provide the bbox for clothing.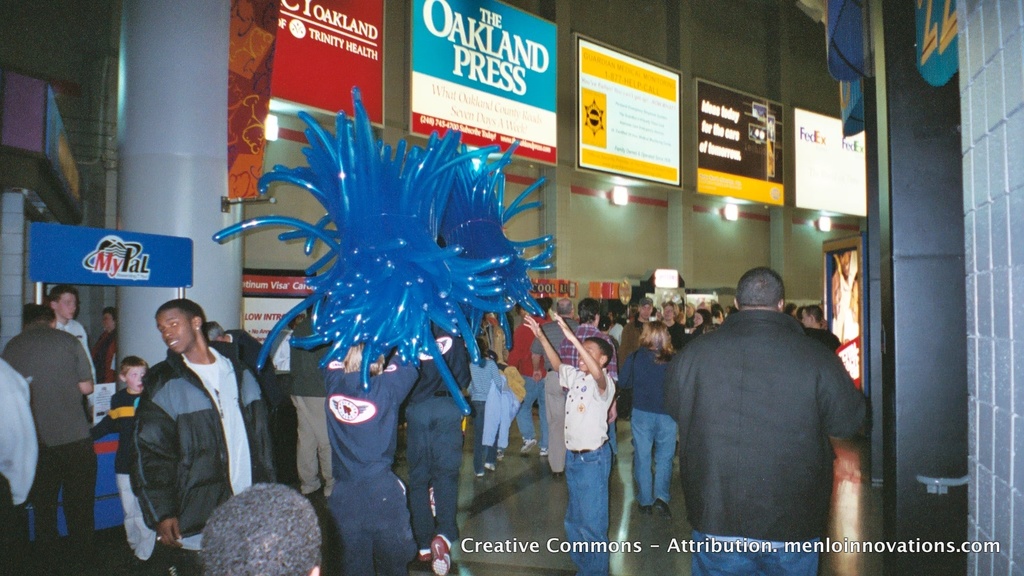
<region>88, 326, 123, 391</region>.
